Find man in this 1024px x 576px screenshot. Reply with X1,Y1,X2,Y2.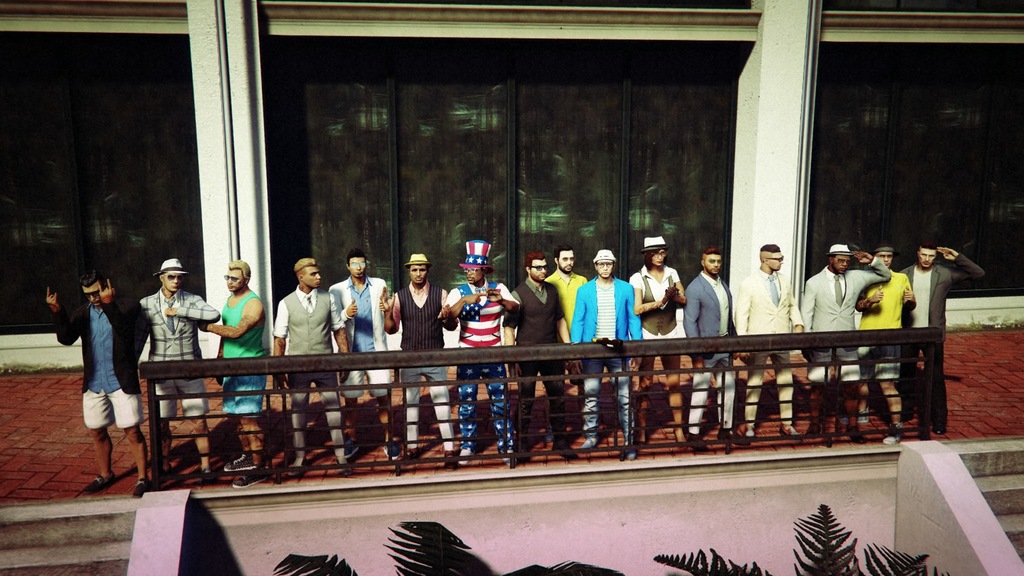
544,250,588,443.
